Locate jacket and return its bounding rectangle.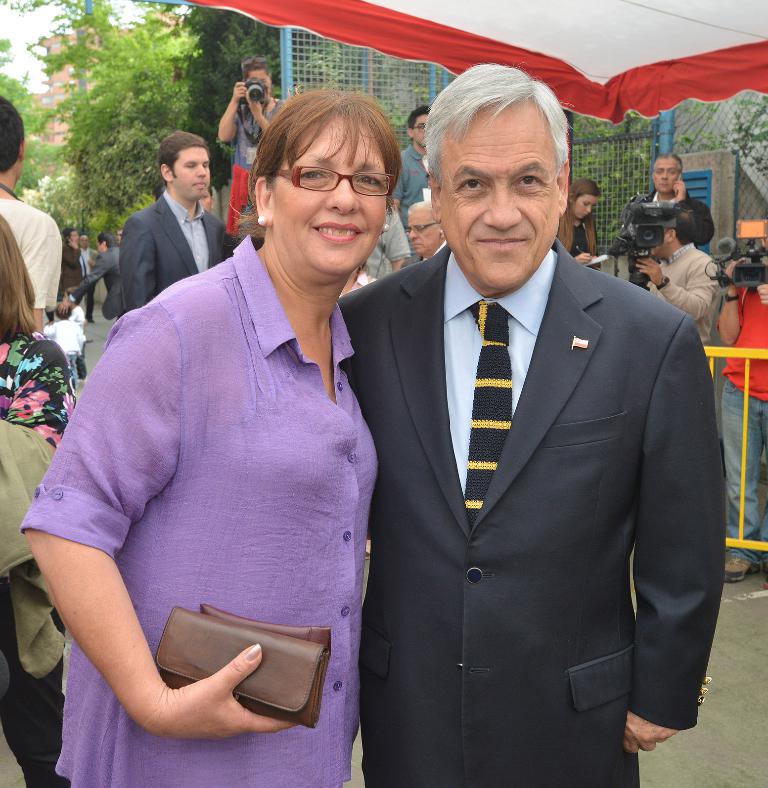
(left=641, top=243, right=723, bottom=307).
